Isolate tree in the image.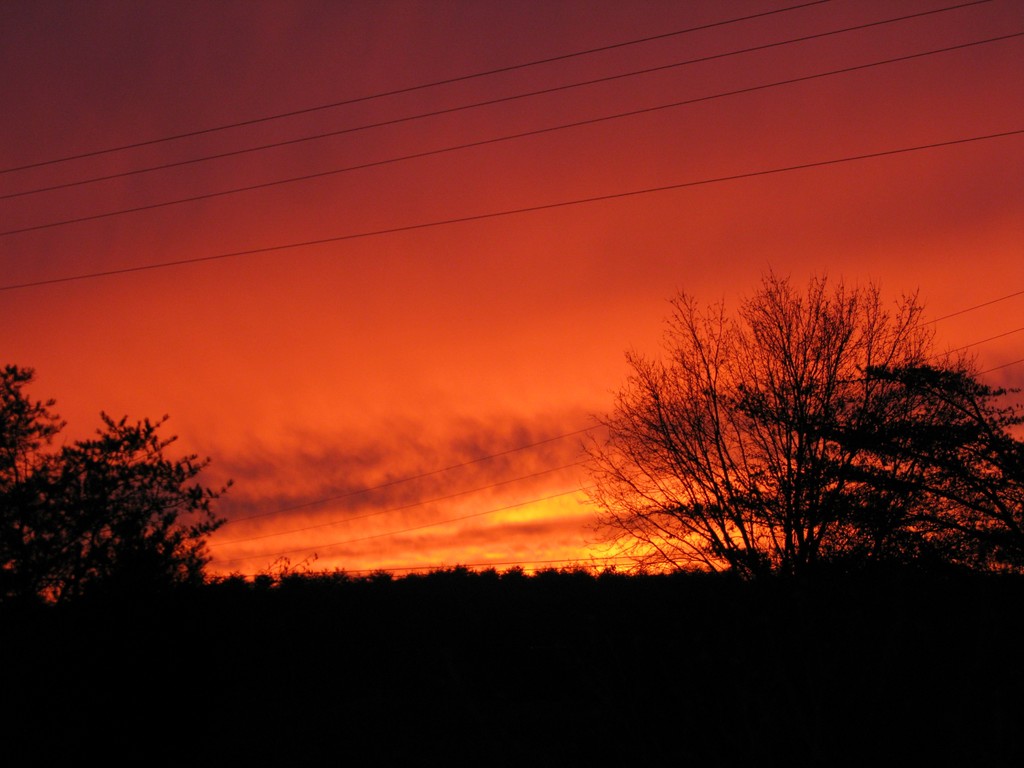
Isolated region: rect(13, 376, 204, 621).
